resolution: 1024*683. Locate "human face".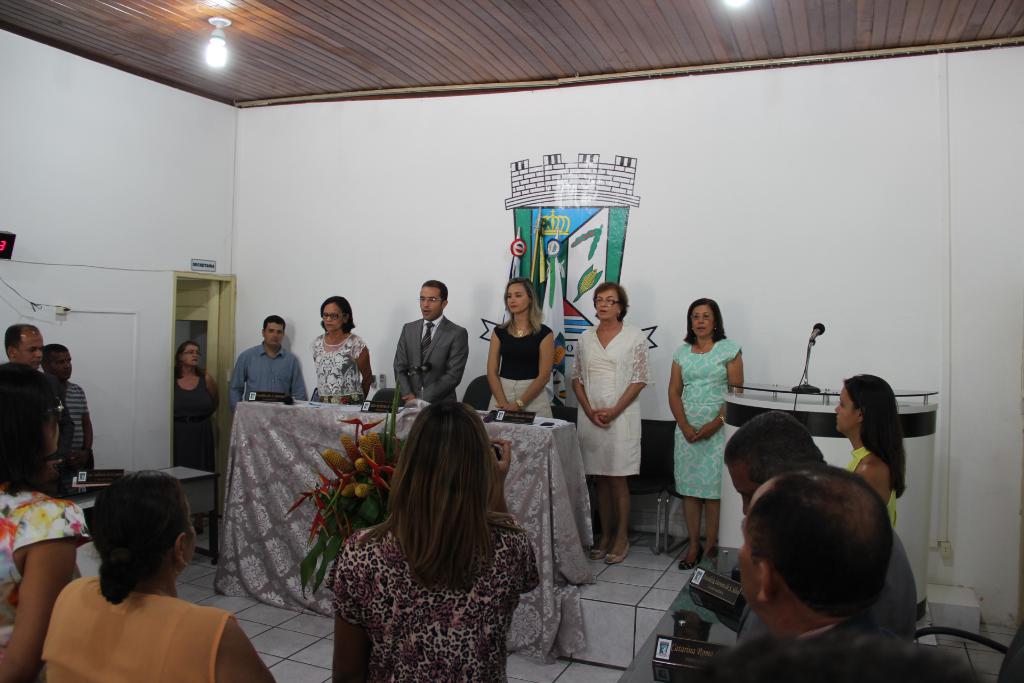
select_region(420, 286, 442, 318).
